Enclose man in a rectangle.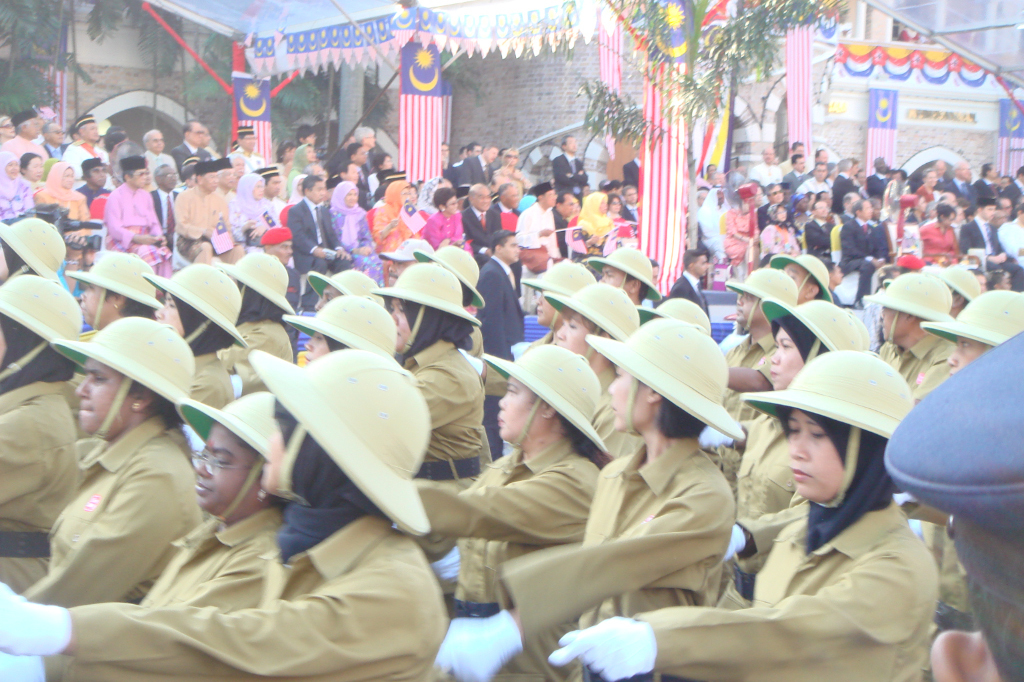
<box>340,144,372,186</box>.
